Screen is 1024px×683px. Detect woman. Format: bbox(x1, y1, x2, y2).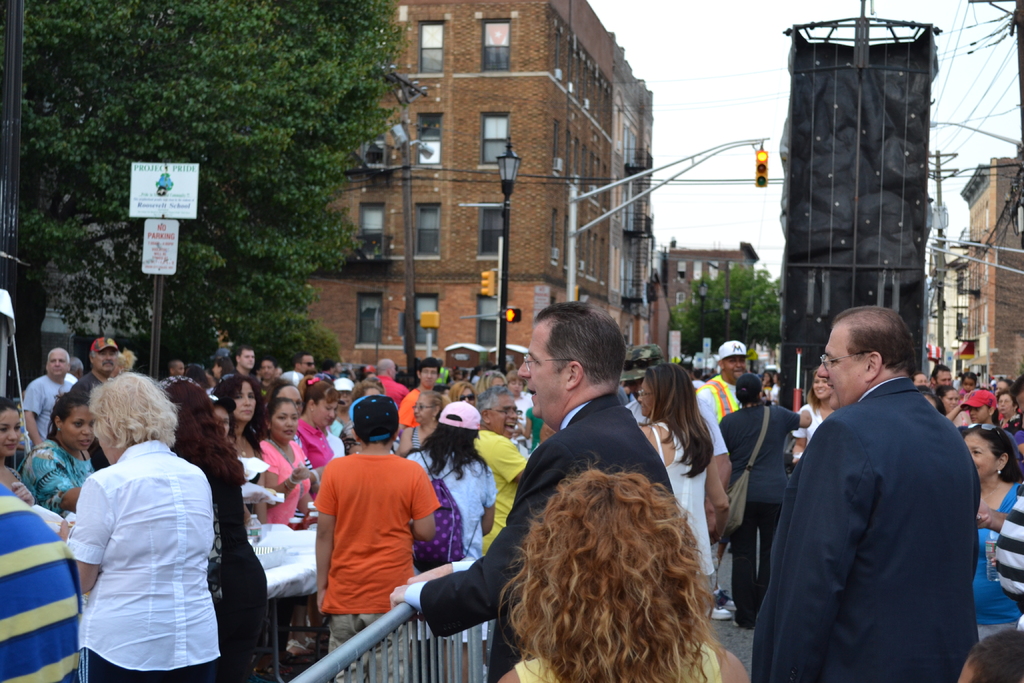
bbox(941, 388, 1004, 435).
